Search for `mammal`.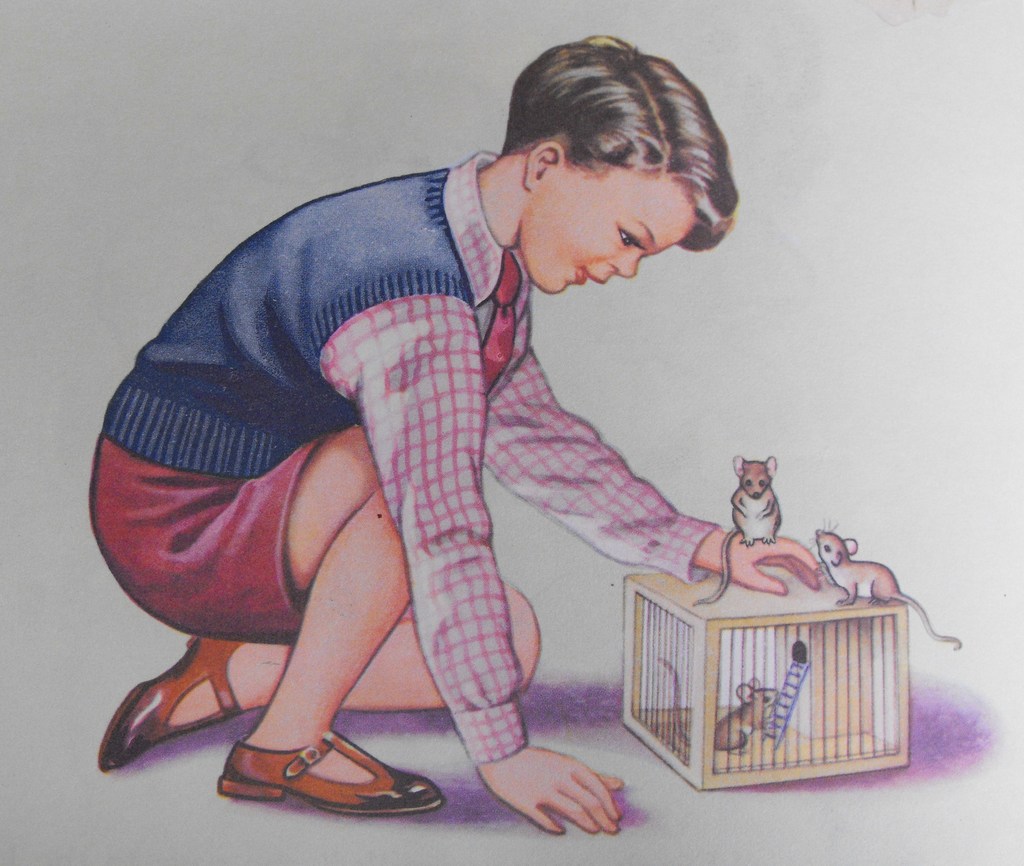
Found at [67, 60, 808, 865].
